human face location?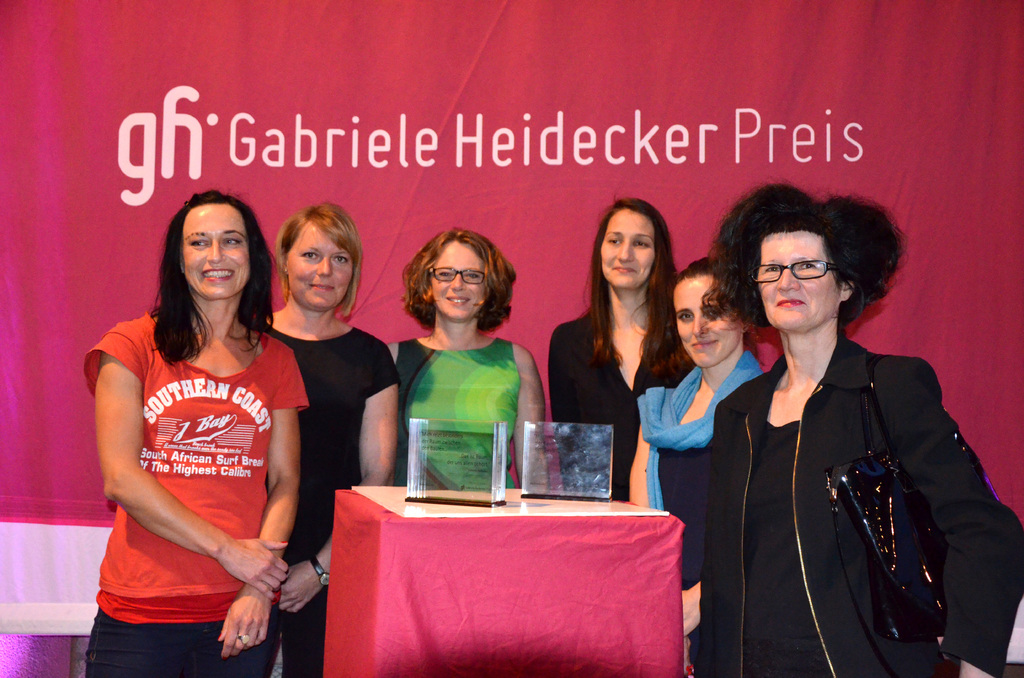
box(288, 222, 354, 300)
